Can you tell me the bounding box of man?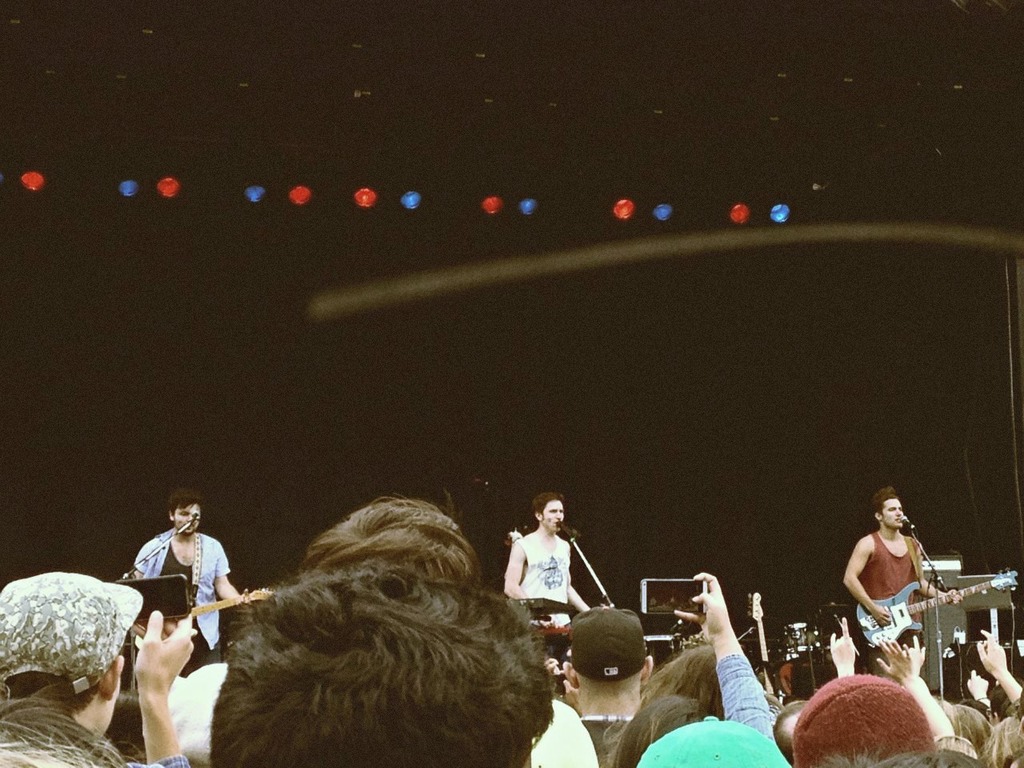
<region>565, 605, 655, 767</region>.
